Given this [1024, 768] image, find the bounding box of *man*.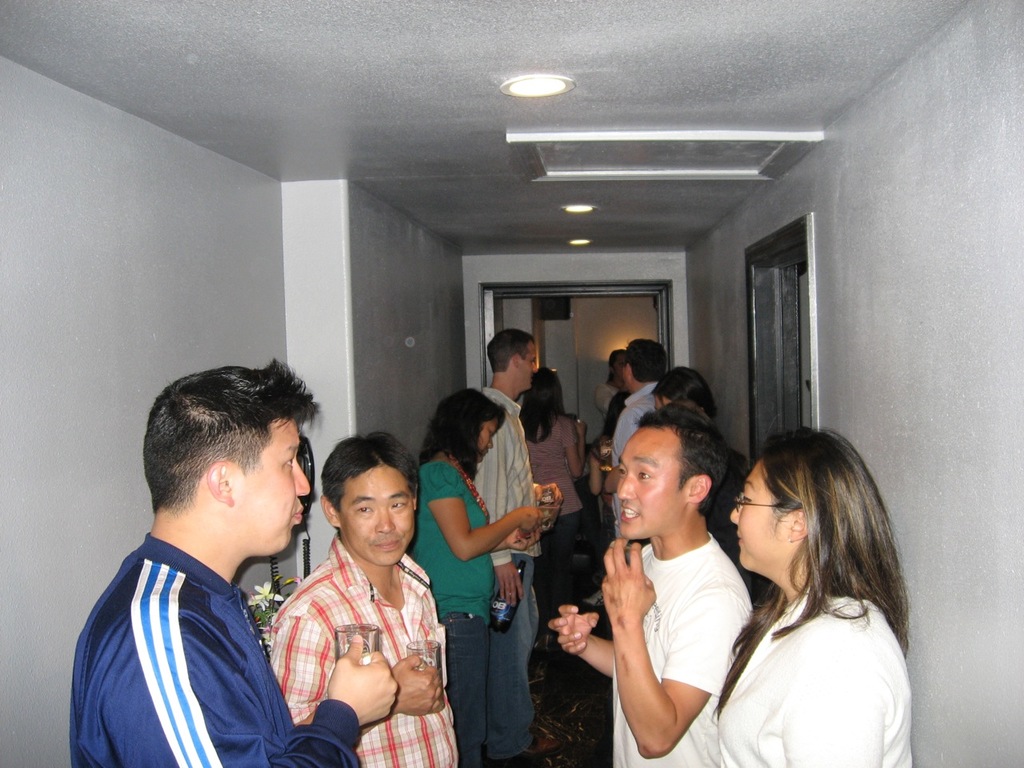
74 370 338 761.
